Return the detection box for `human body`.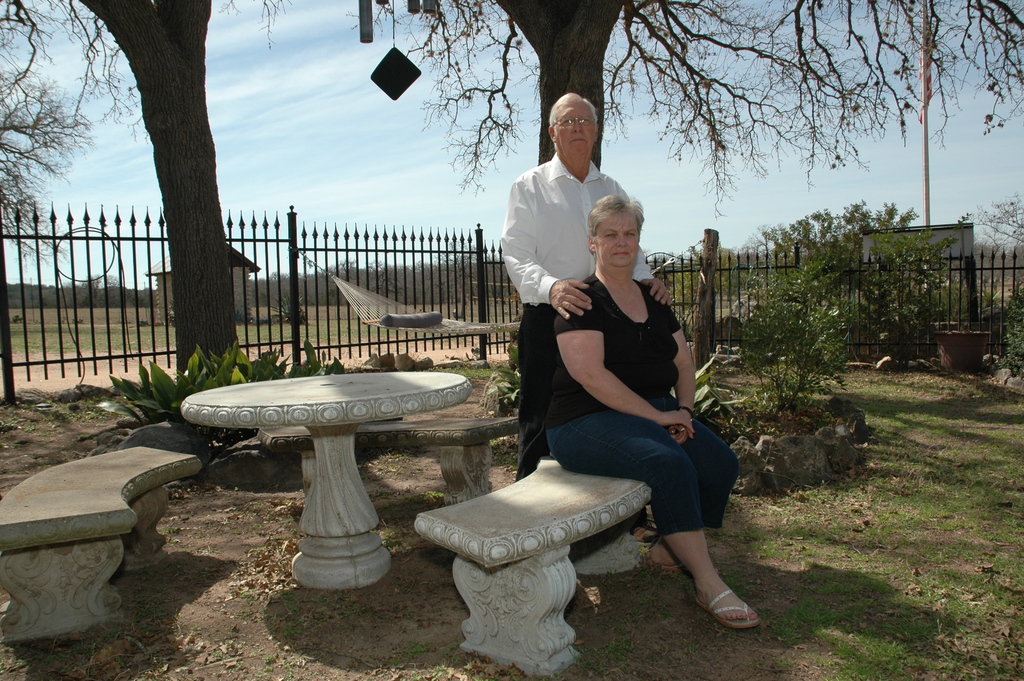
500:92:674:475.
